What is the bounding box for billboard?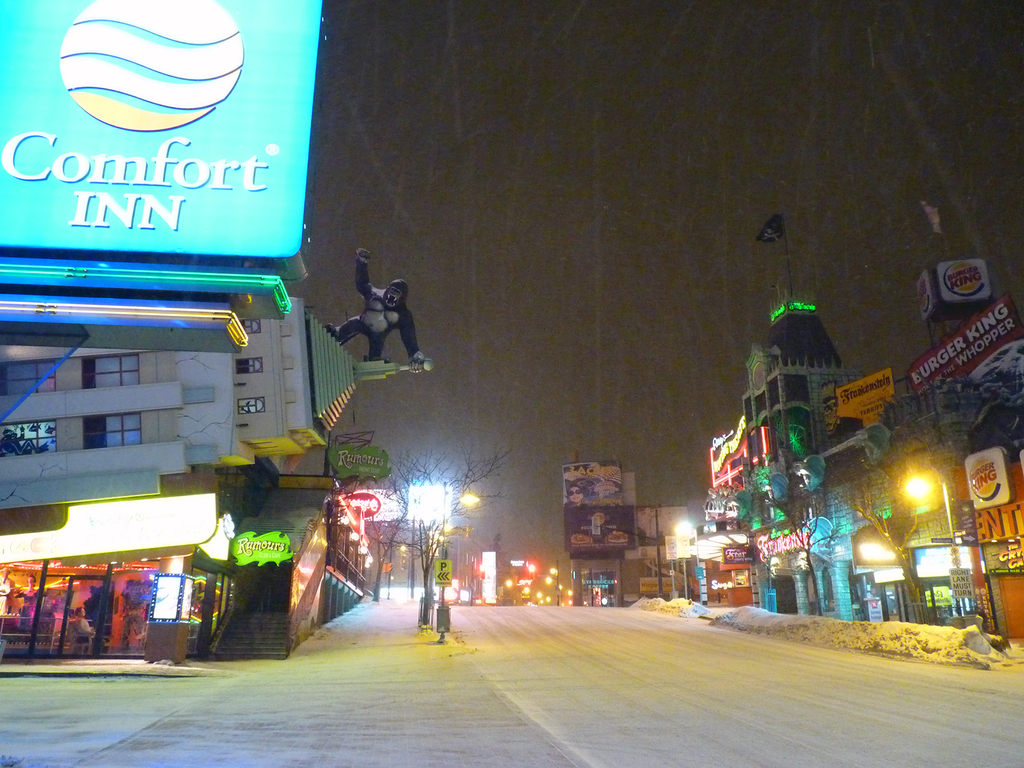
<region>7, 0, 320, 357</region>.
